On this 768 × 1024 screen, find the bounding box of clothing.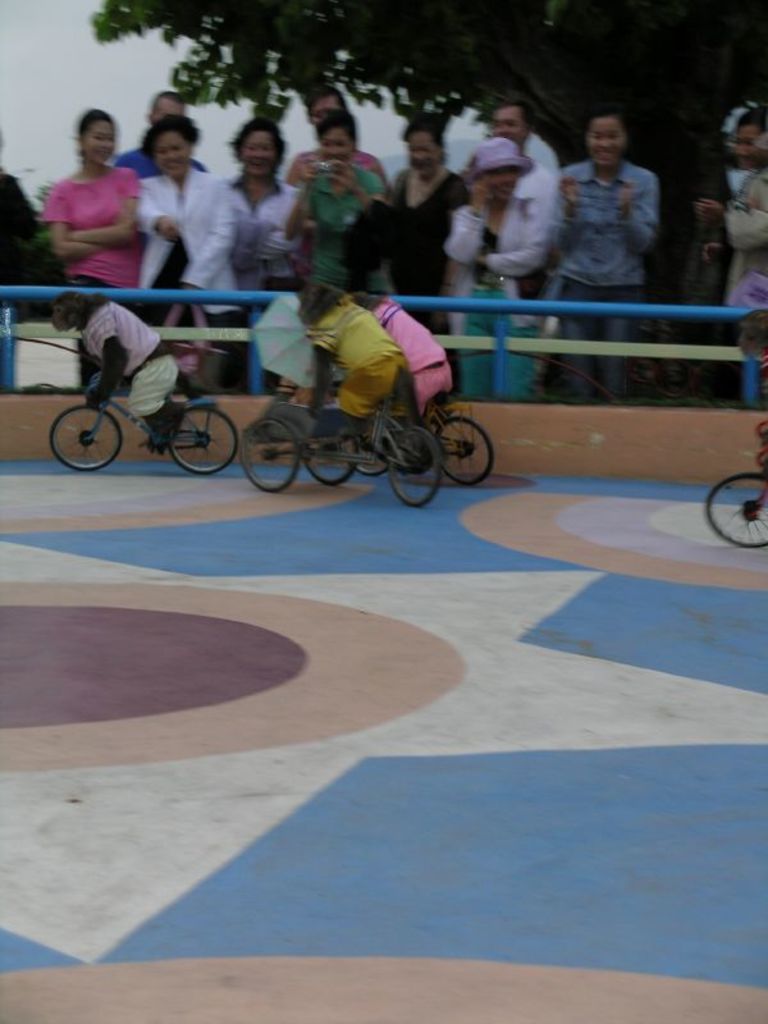
Bounding box: [x1=388, y1=168, x2=471, y2=333].
